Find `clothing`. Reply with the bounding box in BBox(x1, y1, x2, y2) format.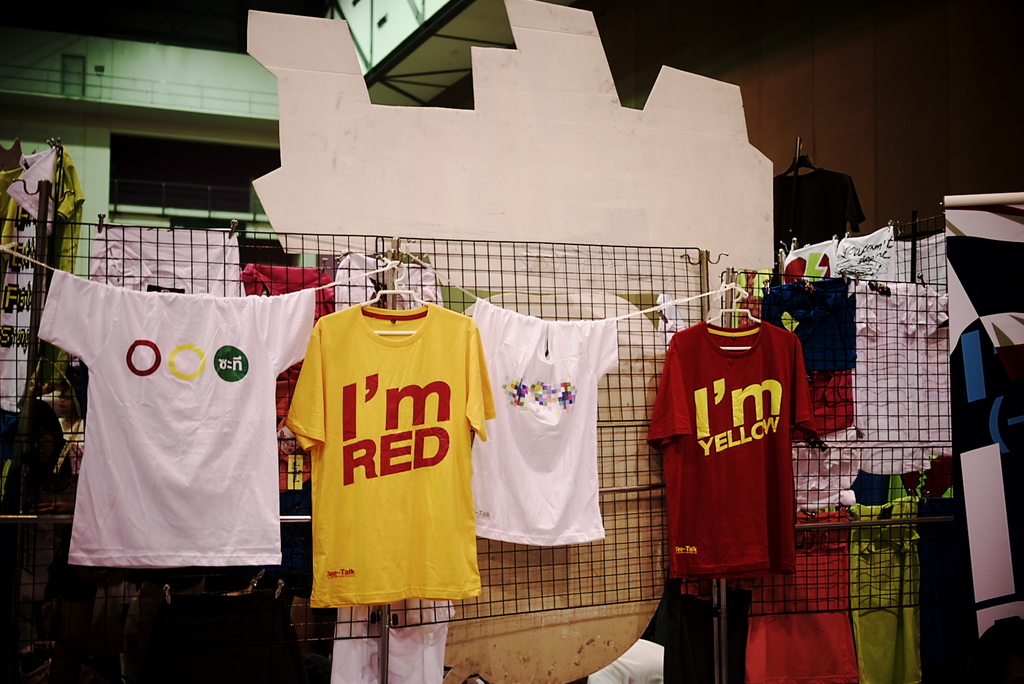
BBox(282, 296, 494, 599).
